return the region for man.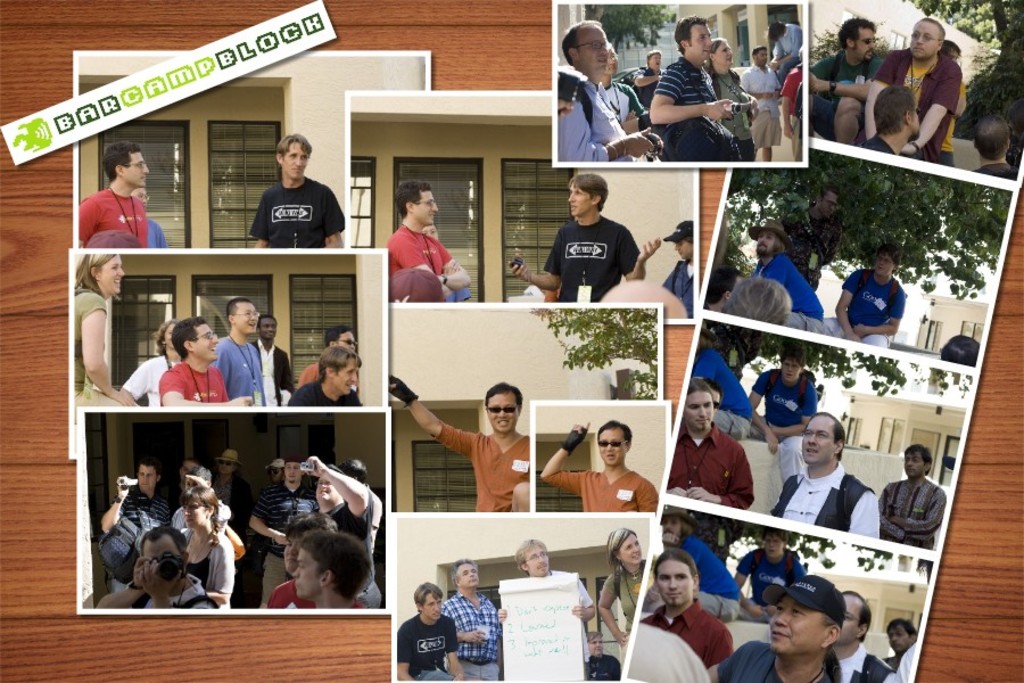
region(254, 460, 317, 604).
